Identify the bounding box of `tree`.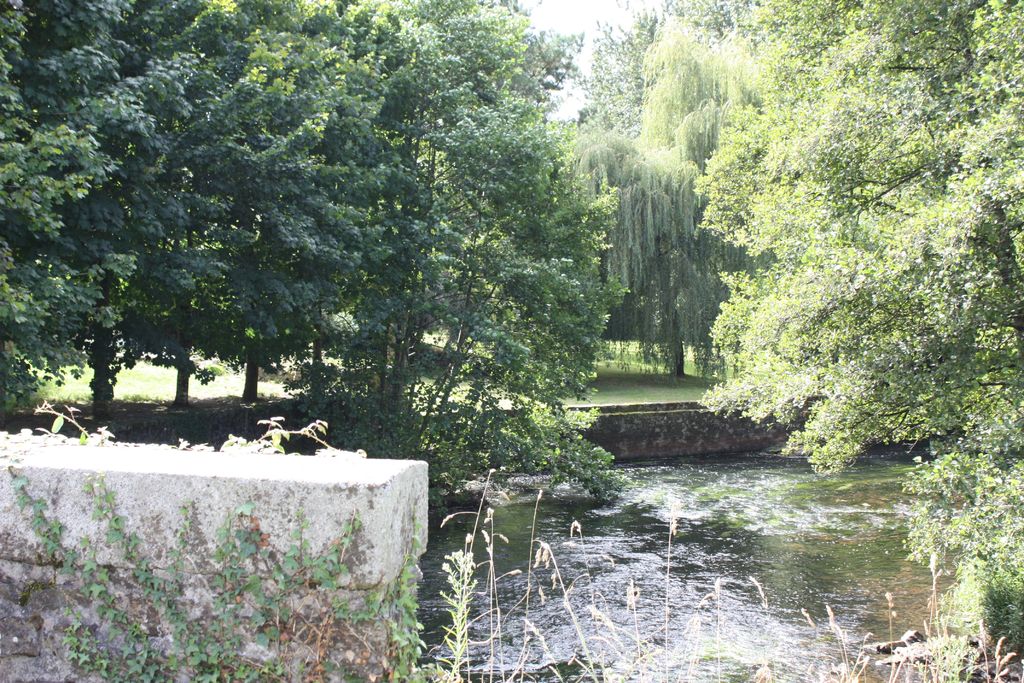
572:0:671:147.
